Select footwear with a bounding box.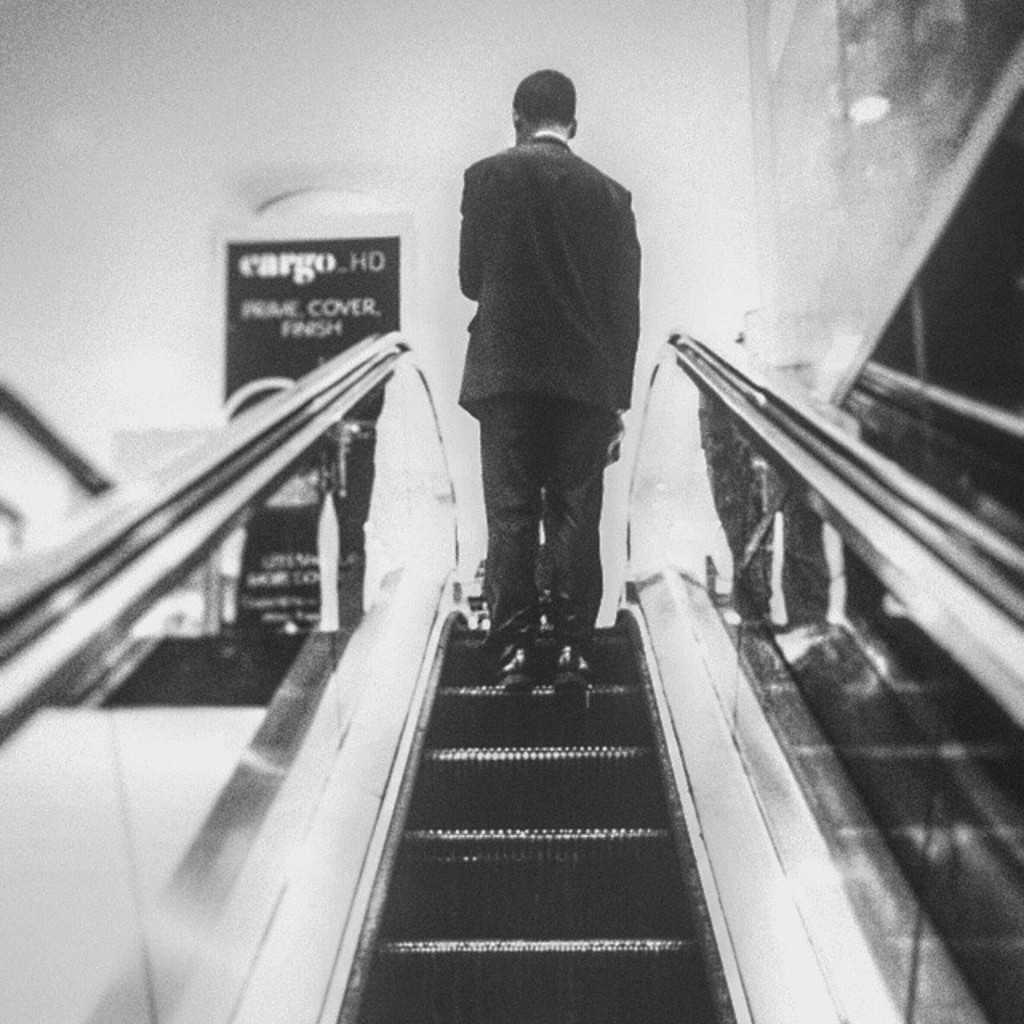
left=493, top=642, right=531, bottom=696.
